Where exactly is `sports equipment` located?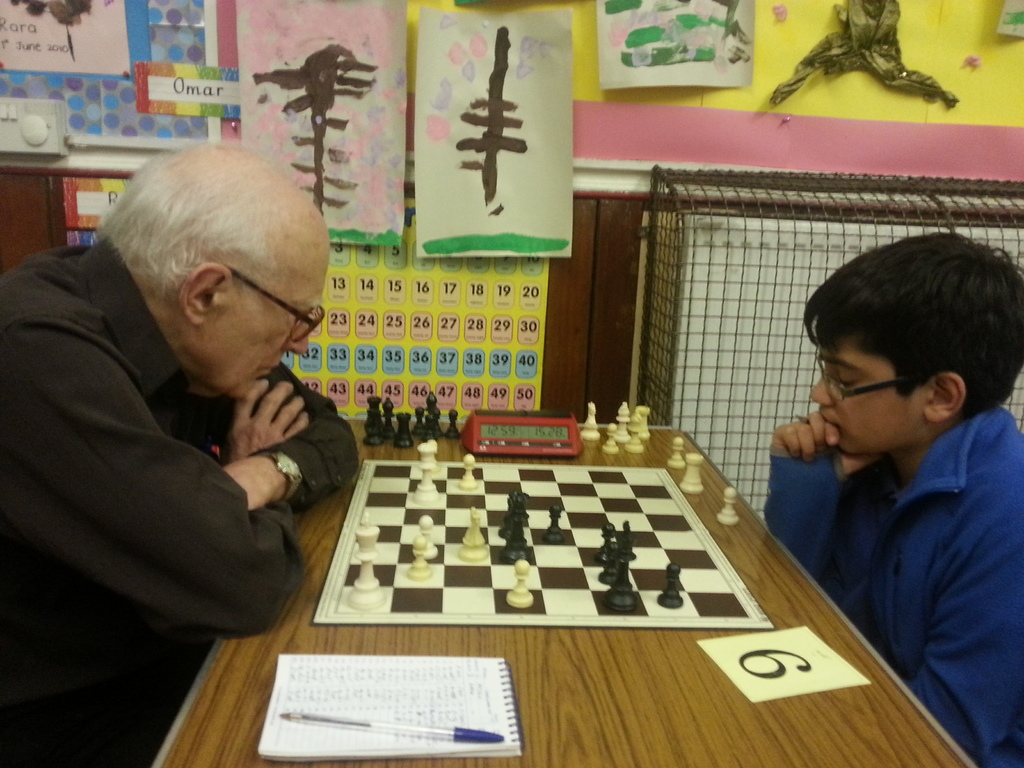
Its bounding box is {"left": 583, "top": 402, "right": 595, "bottom": 442}.
